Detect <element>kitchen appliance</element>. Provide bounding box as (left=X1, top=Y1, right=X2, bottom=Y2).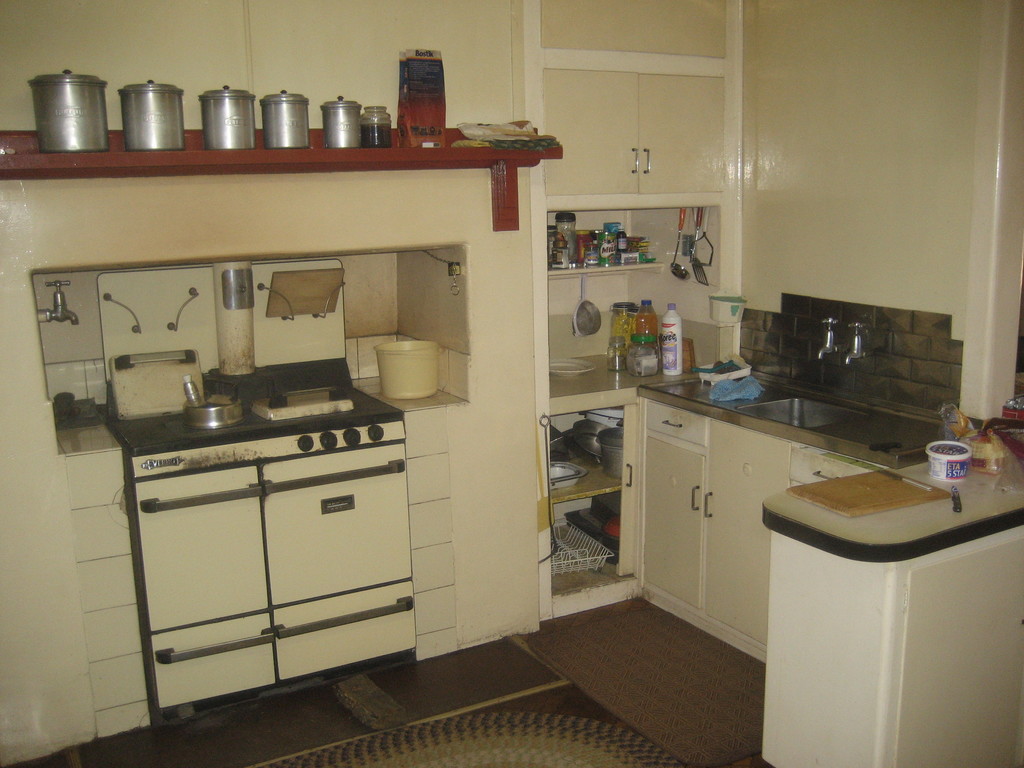
(left=116, top=77, right=186, bottom=148).
